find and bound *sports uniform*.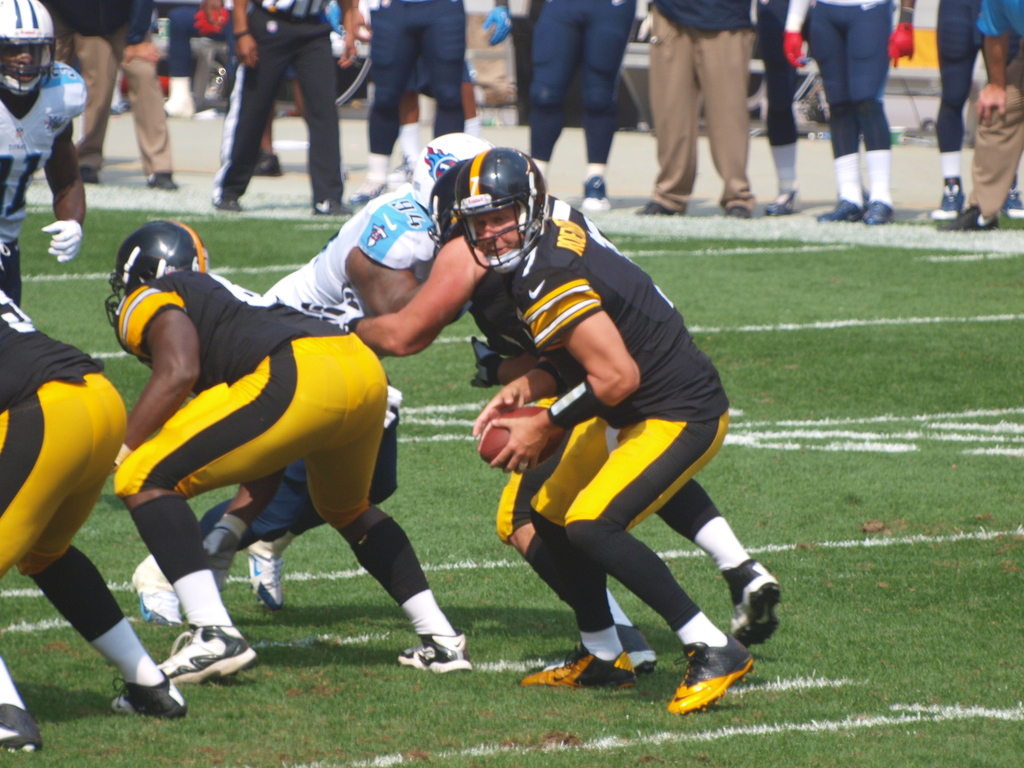
Bound: x1=115, y1=204, x2=410, y2=679.
